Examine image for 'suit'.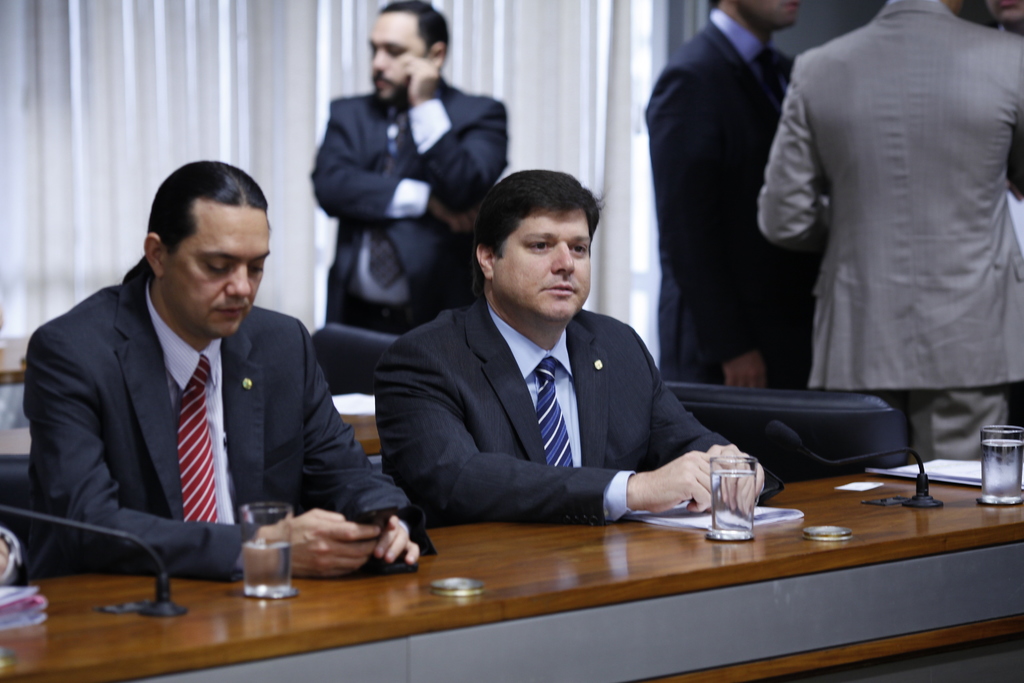
Examination result: box(753, 0, 1023, 464).
